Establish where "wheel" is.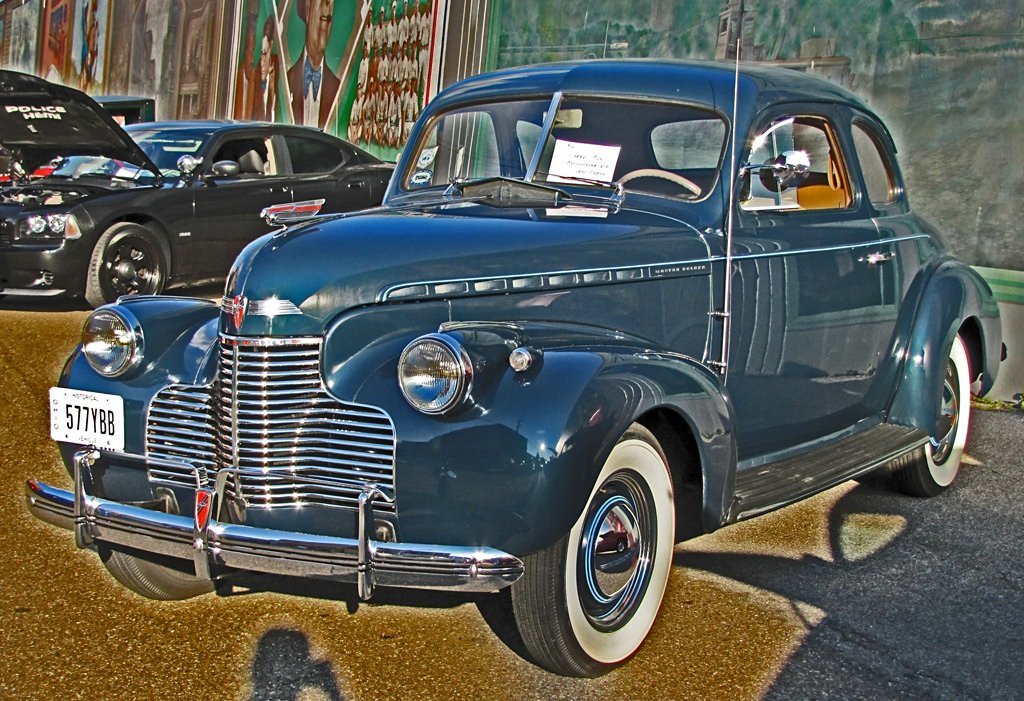
Established at locate(82, 221, 168, 305).
